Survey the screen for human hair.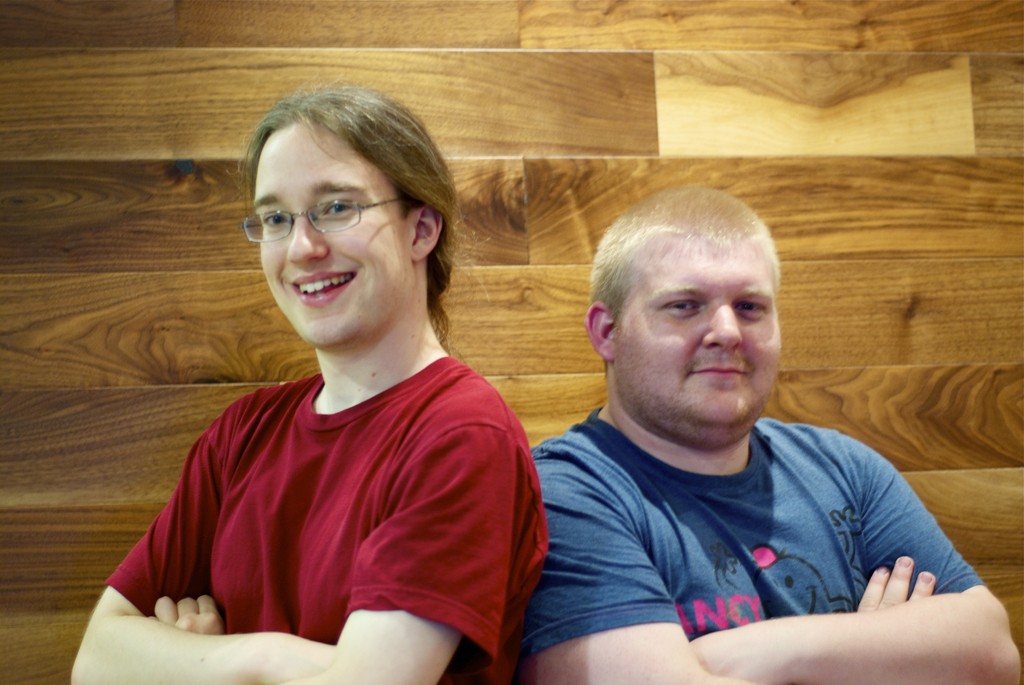
Survey found: 585/186/785/321.
